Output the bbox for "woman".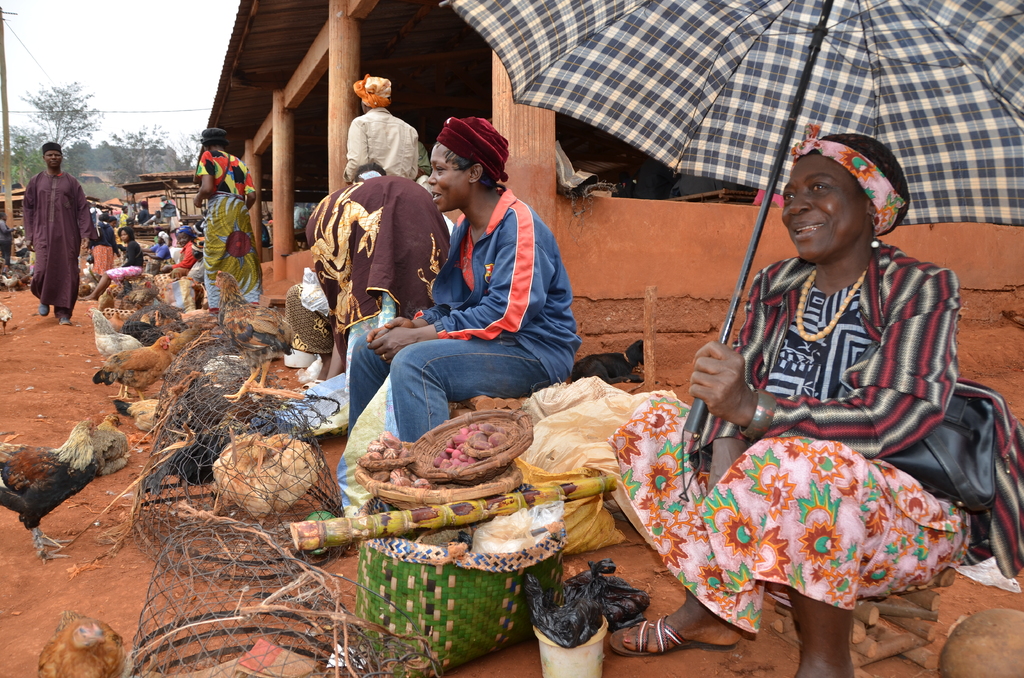
region(90, 213, 123, 277).
